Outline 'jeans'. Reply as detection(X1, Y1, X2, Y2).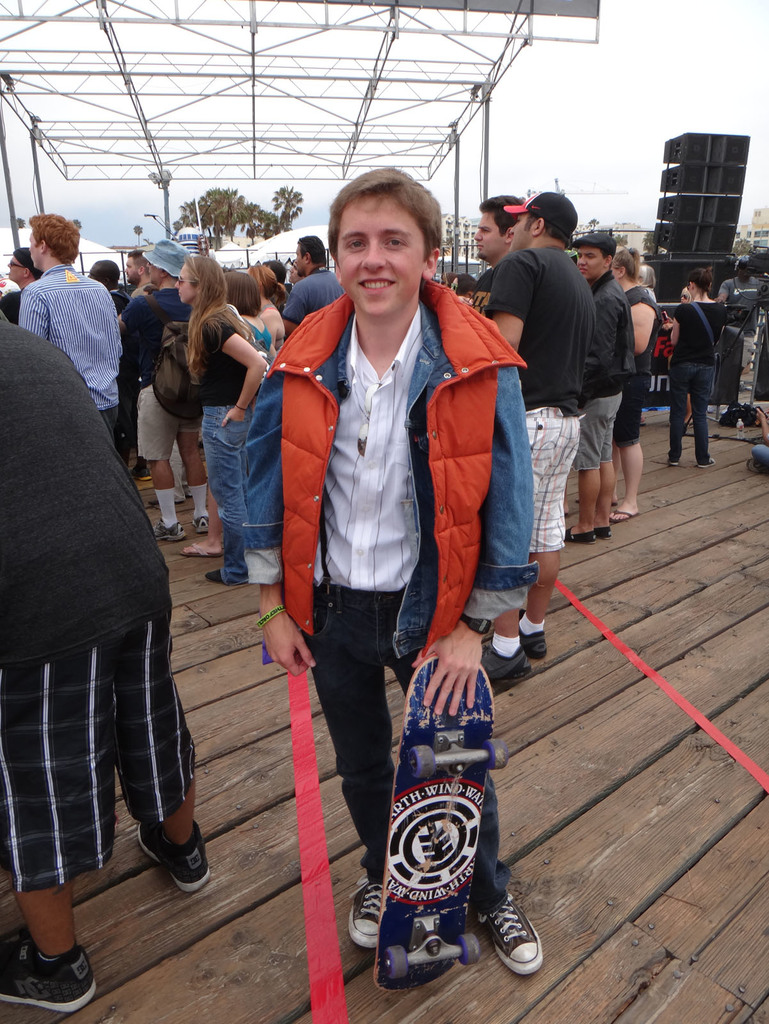
detection(240, 285, 541, 618).
